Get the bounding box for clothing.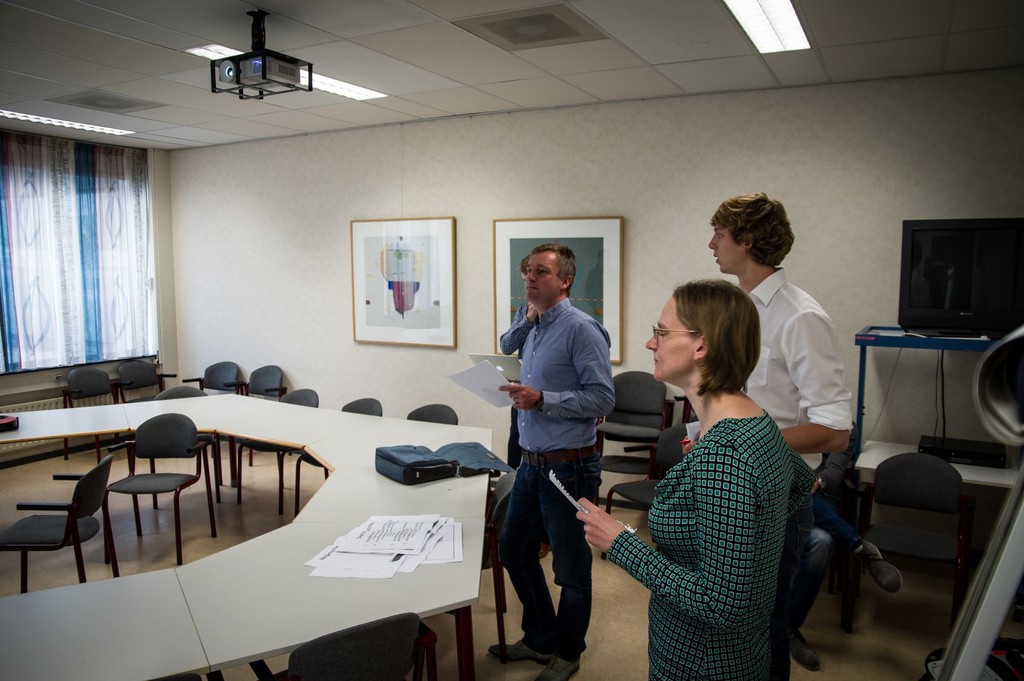
crop(734, 264, 850, 641).
